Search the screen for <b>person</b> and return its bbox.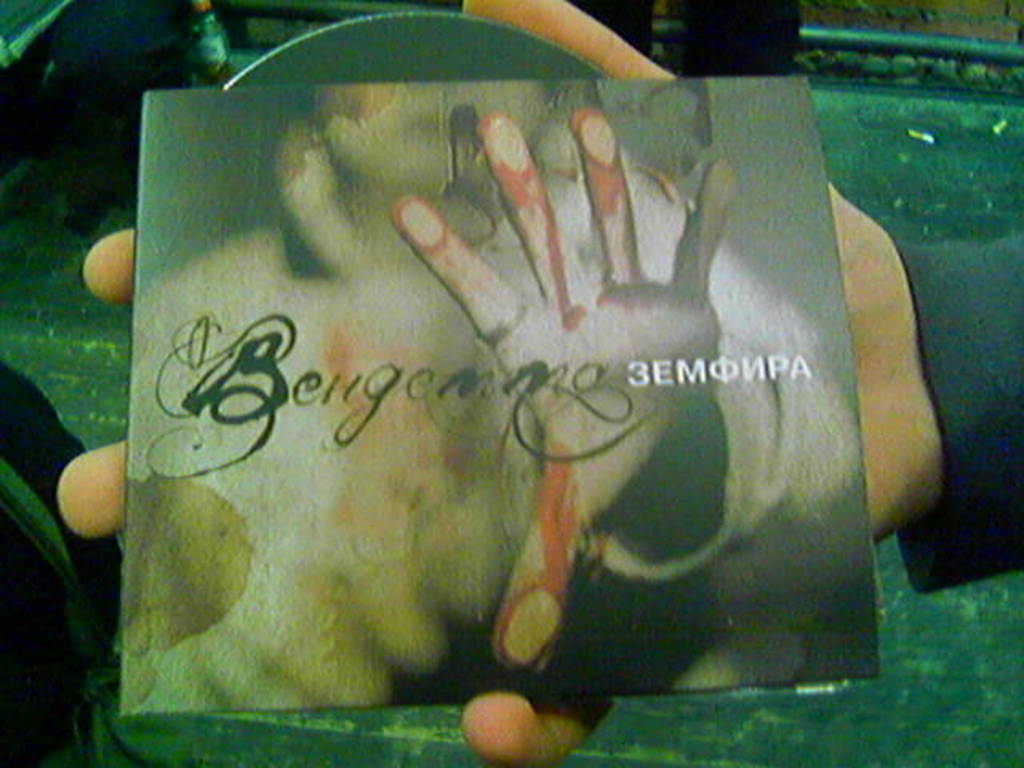
Found: bbox(574, 0, 800, 77).
